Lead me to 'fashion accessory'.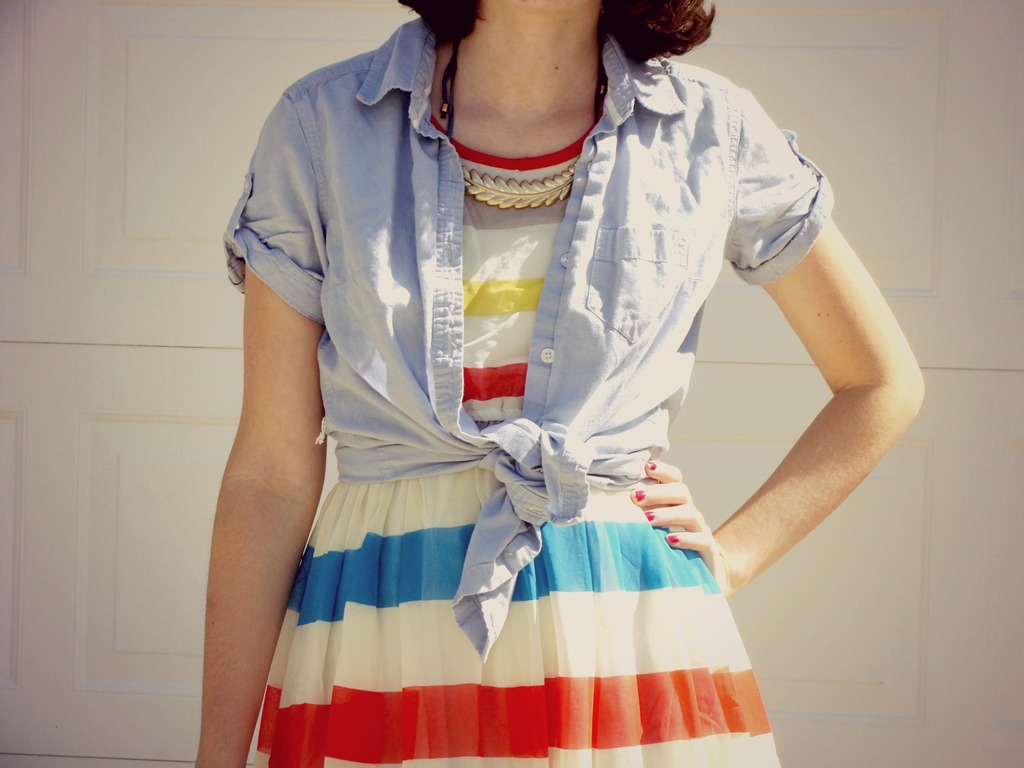
Lead to (644,461,659,471).
